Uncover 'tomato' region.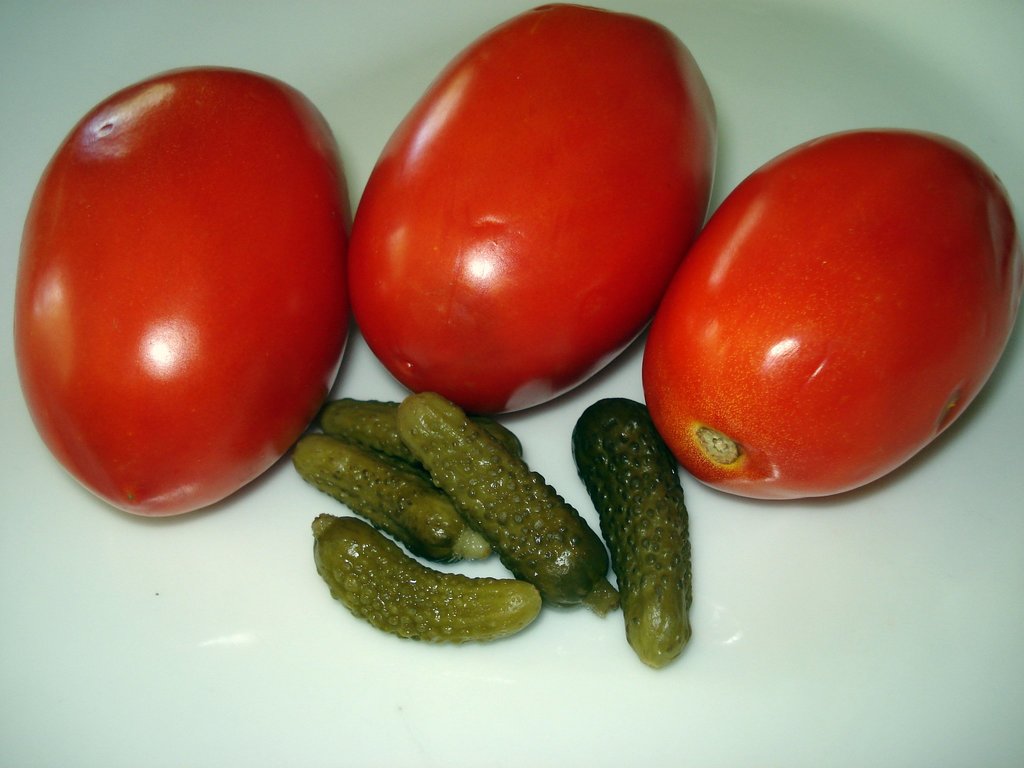
Uncovered: 344,1,714,414.
